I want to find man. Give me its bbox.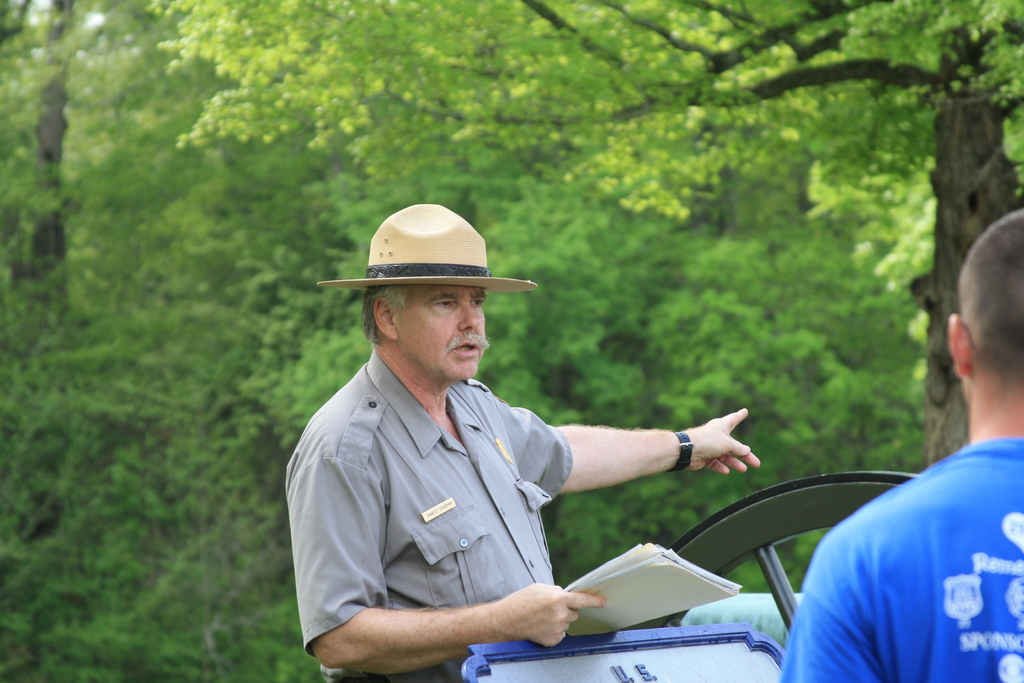
locate(767, 205, 1023, 682).
